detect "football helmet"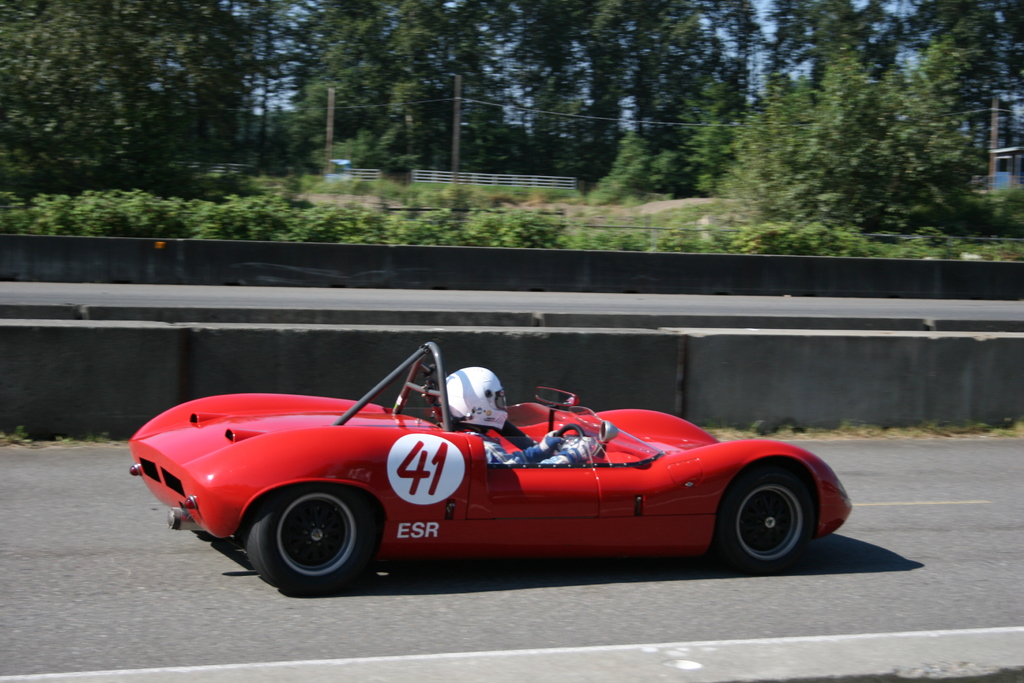
{"x1": 444, "y1": 367, "x2": 511, "y2": 429}
